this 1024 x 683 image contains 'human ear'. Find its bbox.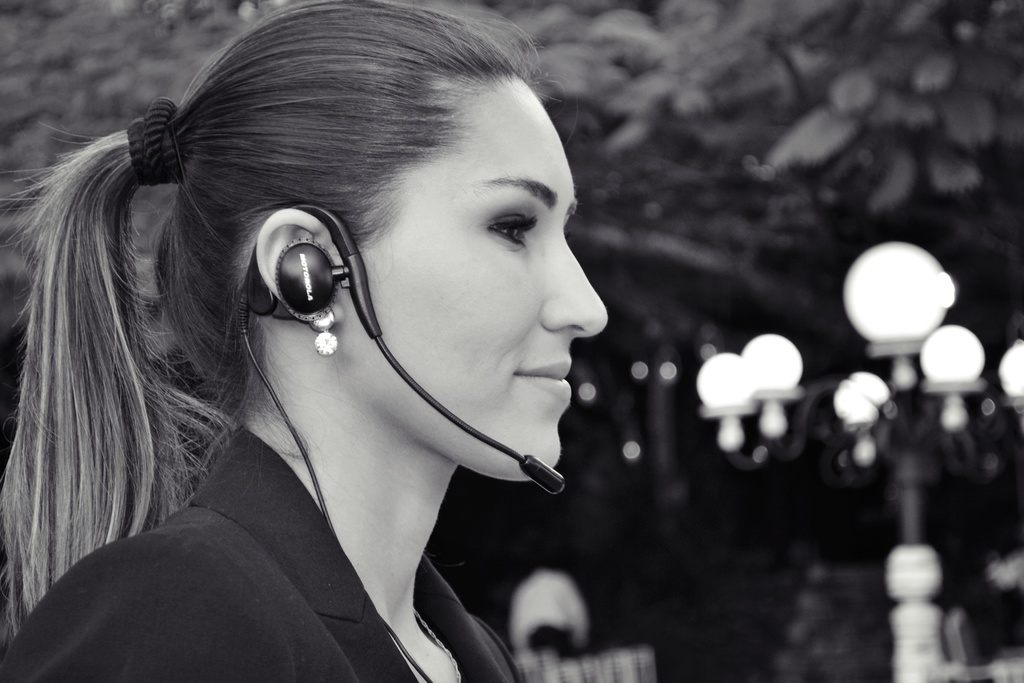
detection(252, 211, 345, 325).
